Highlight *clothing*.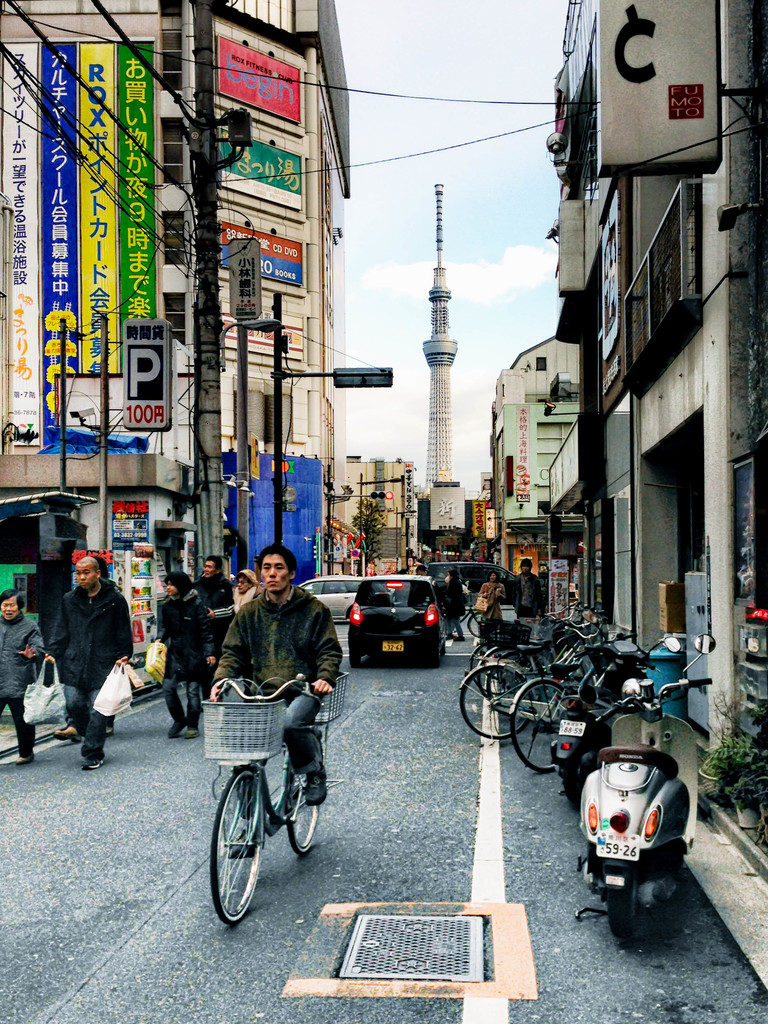
Highlighted region: l=473, t=586, r=508, b=645.
